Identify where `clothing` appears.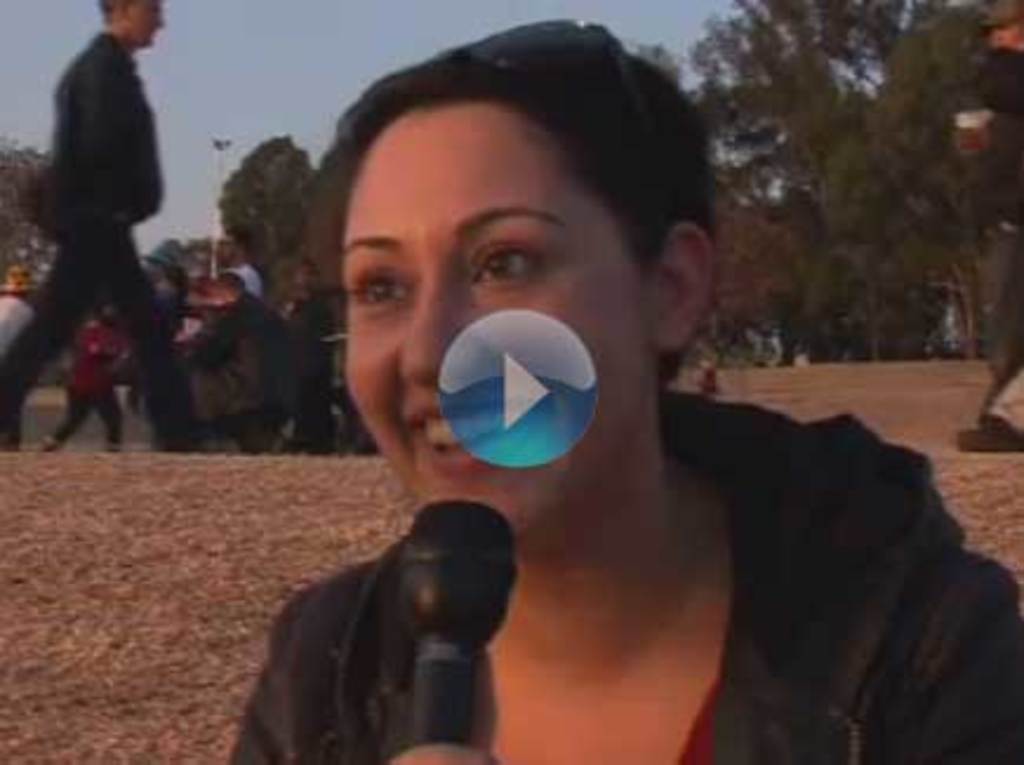
Appears at bbox(231, 400, 1022, 763).
